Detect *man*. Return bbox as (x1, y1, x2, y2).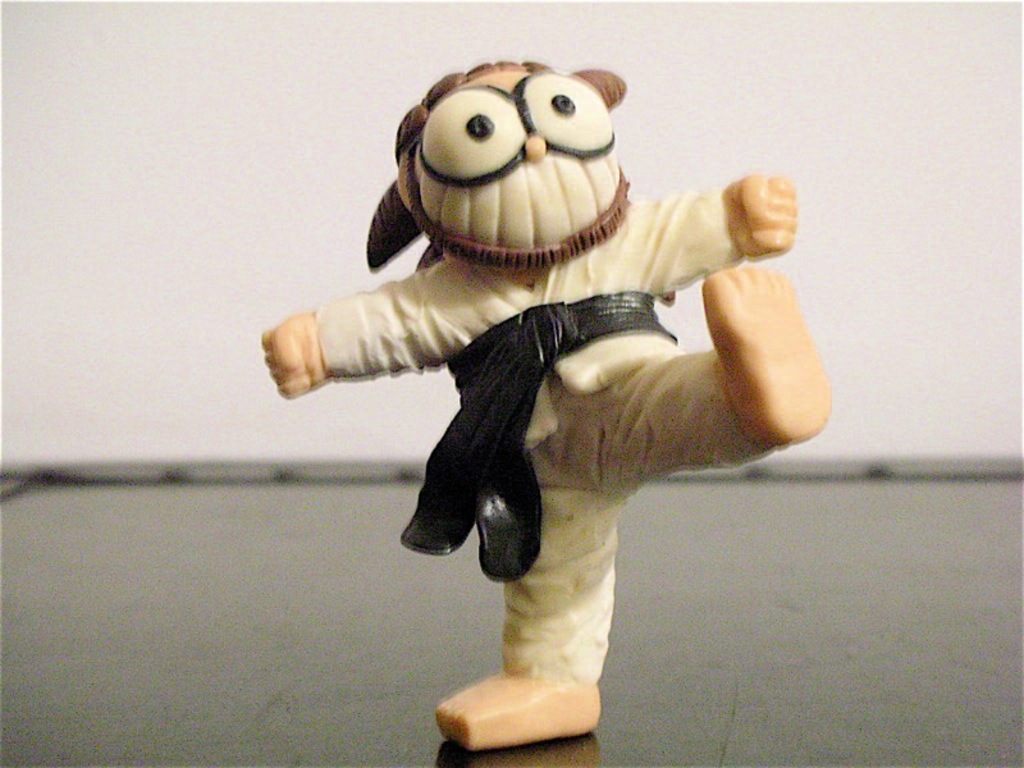
(214, 65, 896, 701).
